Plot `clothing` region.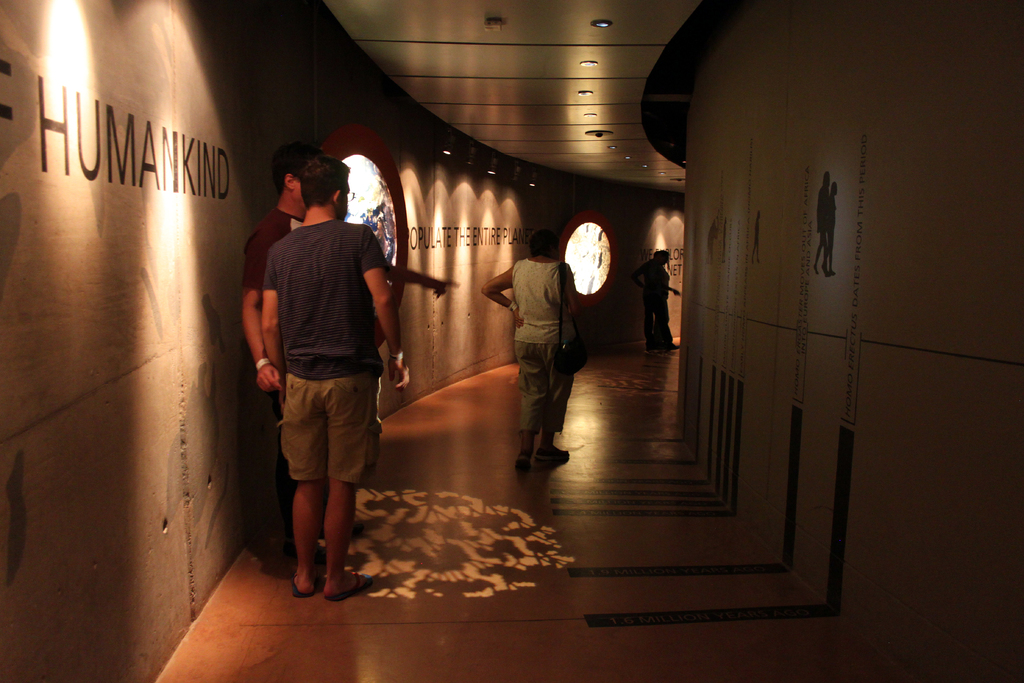
Plotted at region(247, 208, 302, 536).
